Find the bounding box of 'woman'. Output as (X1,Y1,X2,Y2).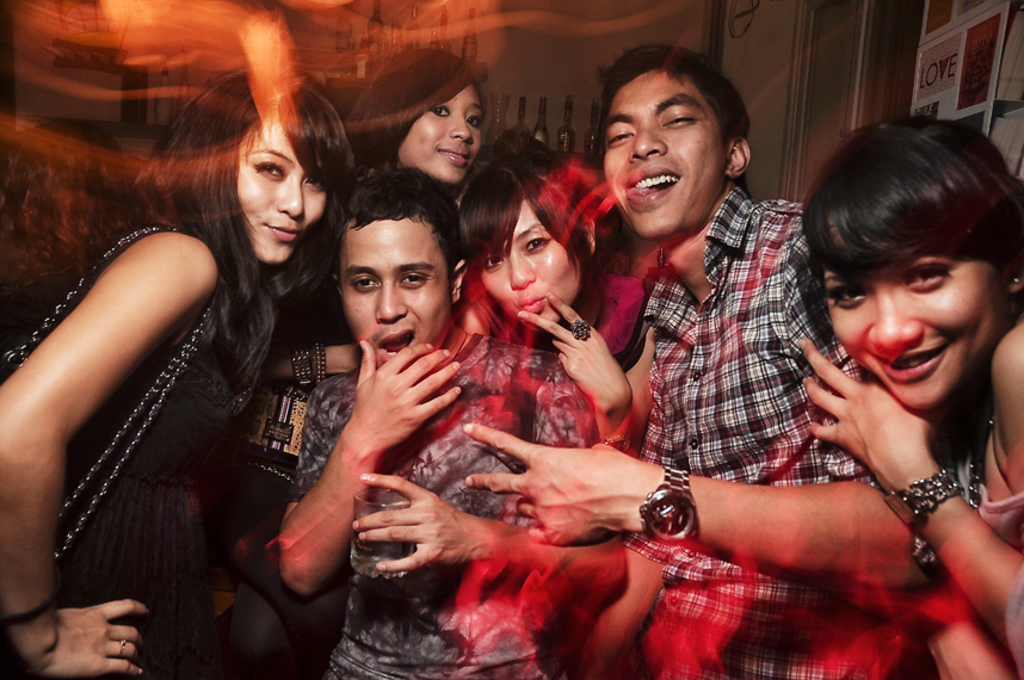
(33,70,314,679).
